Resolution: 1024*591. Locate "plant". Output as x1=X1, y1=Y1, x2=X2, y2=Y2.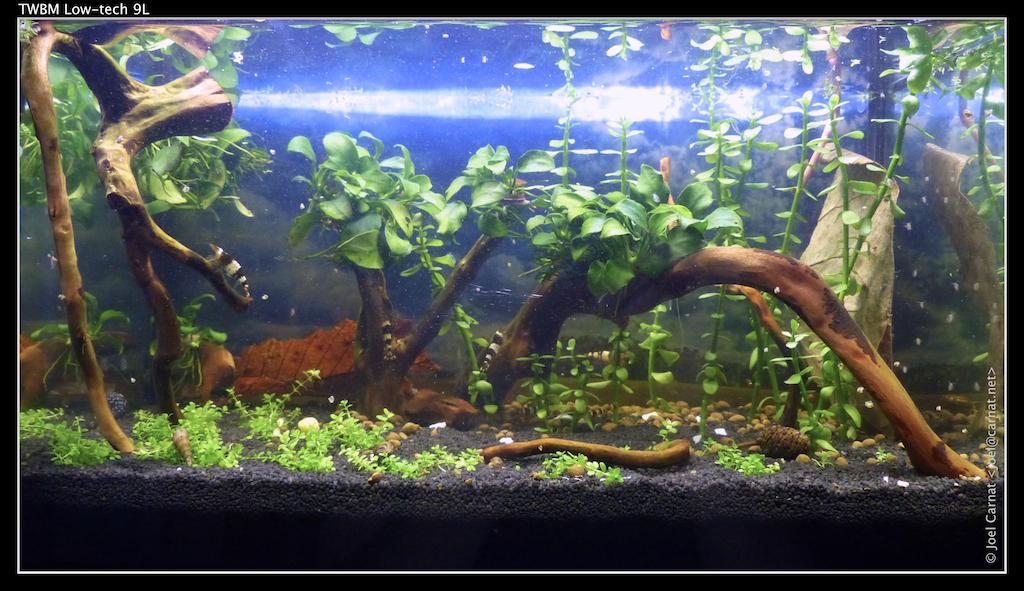
x1=47, y1=46, x2=104, y2=232.
